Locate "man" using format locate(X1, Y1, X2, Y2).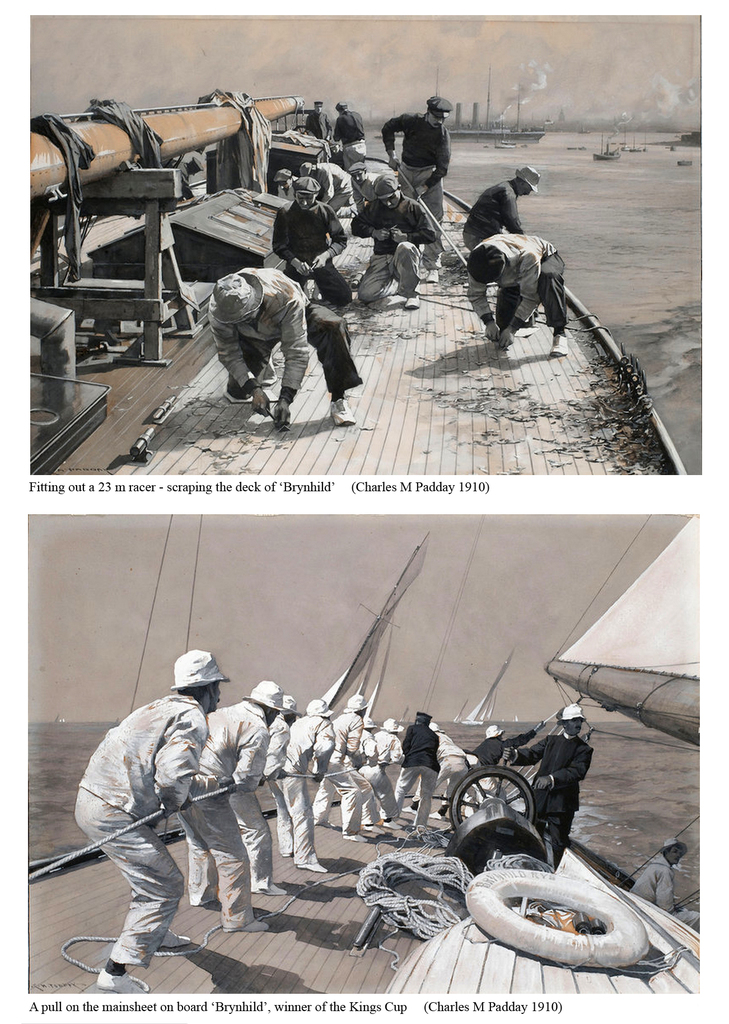
locate(461, 165, 541, 253).
